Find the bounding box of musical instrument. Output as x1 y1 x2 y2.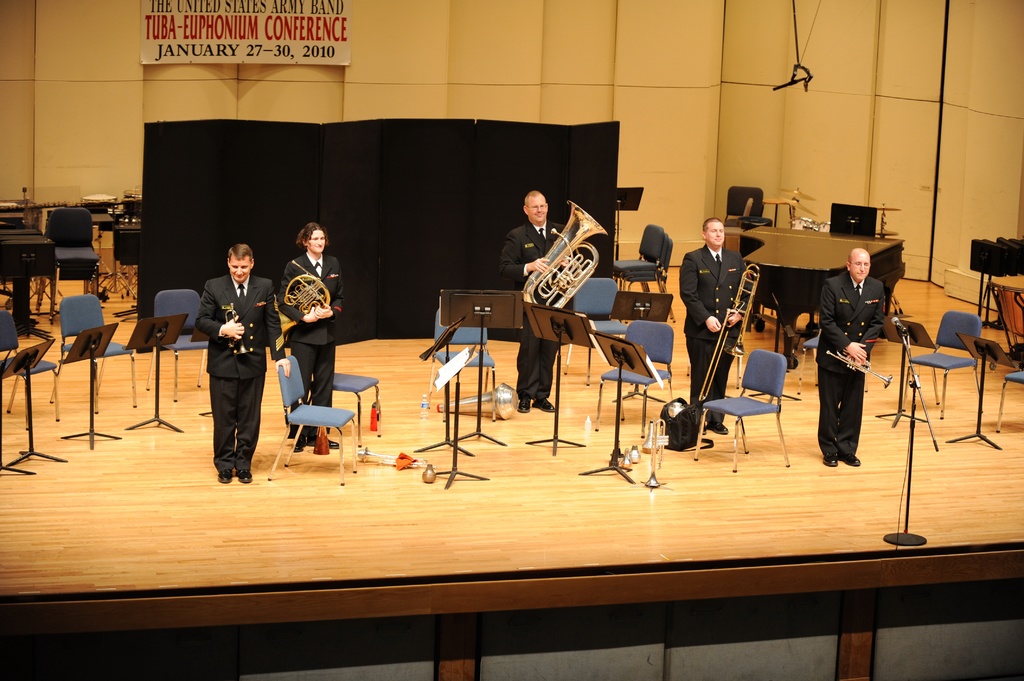
221 302 248 357.
